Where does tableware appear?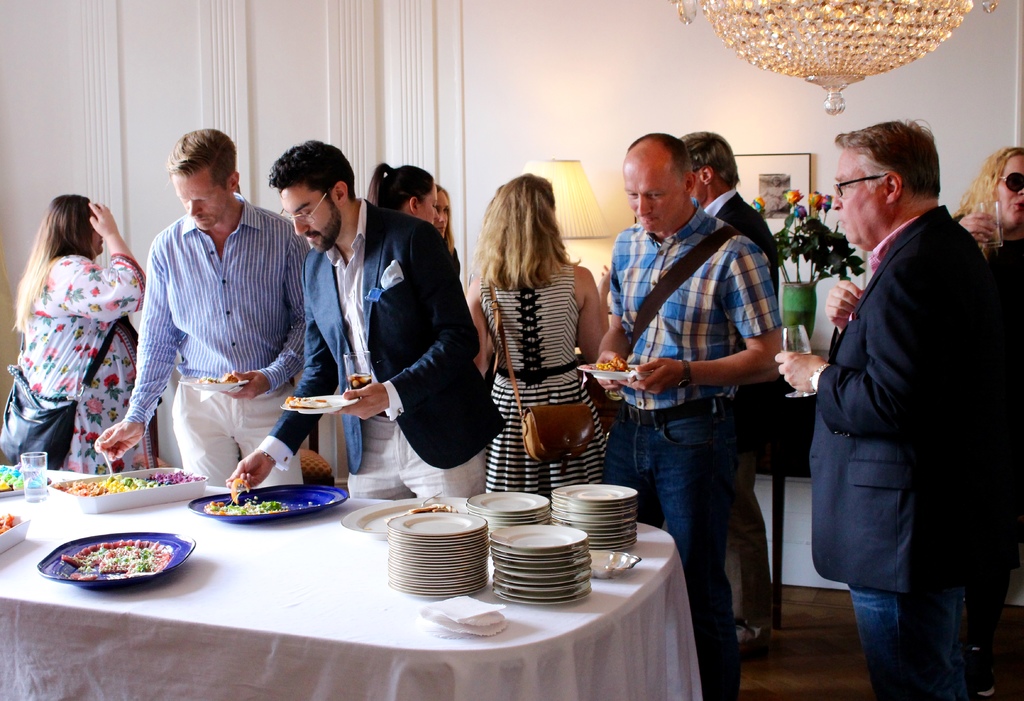
Appears at <bbox>56, 529, 186, 595</bbox>.
